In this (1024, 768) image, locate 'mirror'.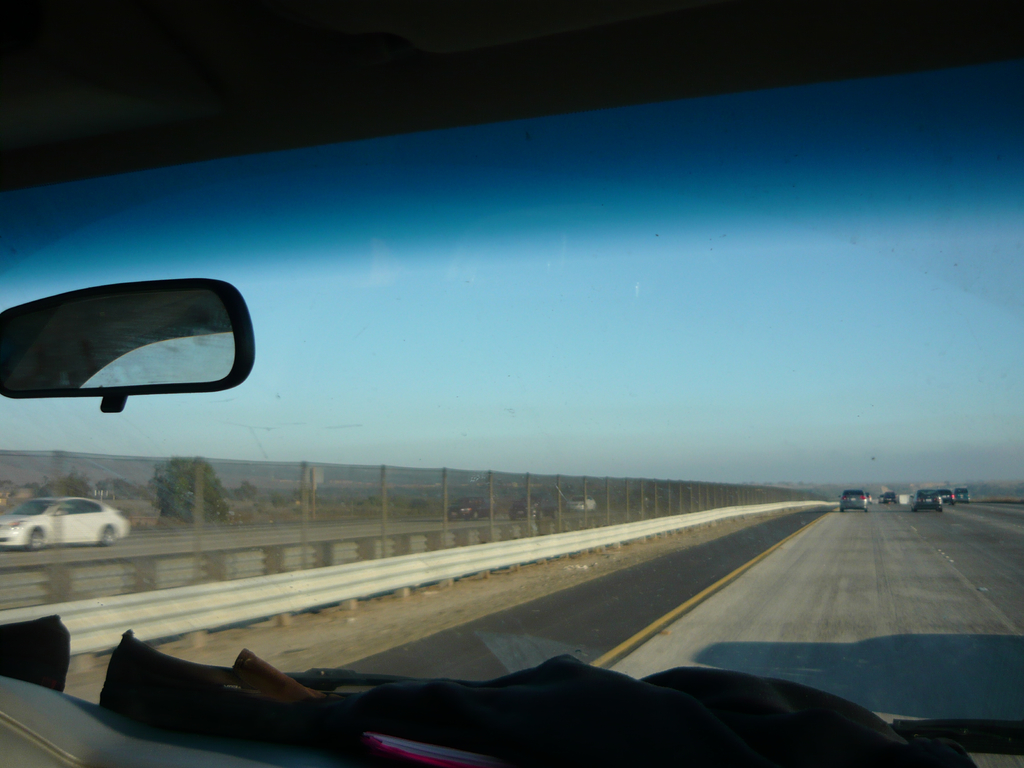
Bounding box: rect(924, 490, 938, 497).
